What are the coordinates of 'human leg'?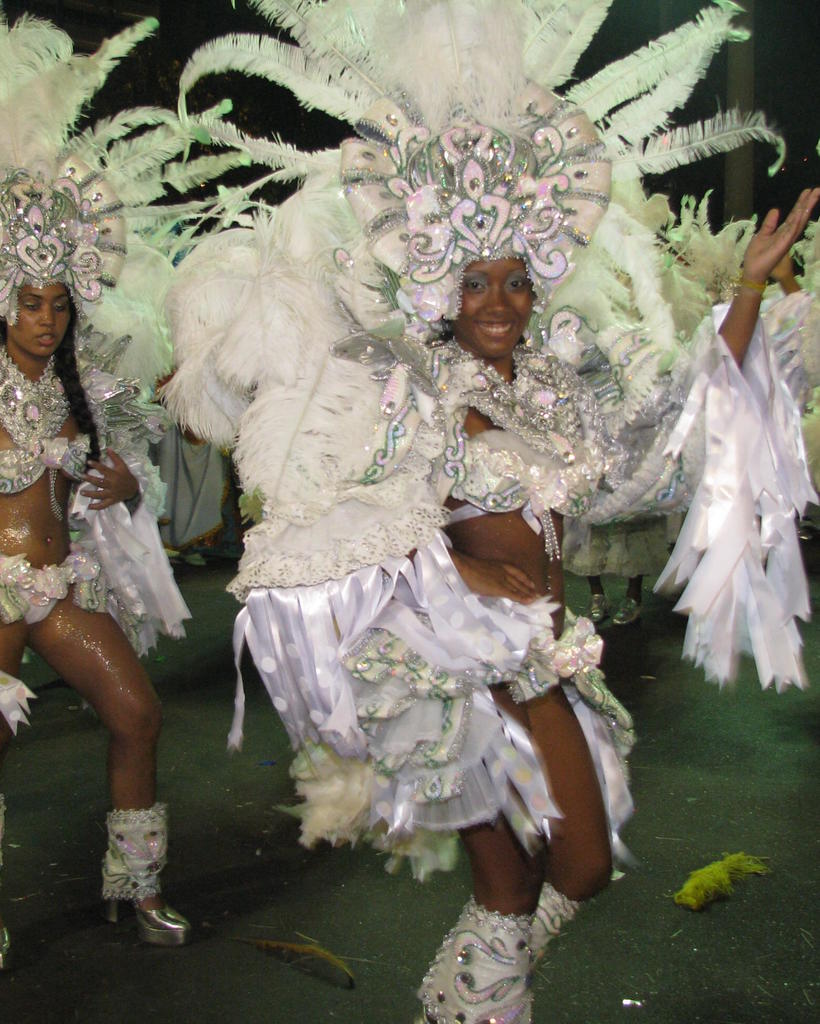
Rect(21, 580, 186, 941).
